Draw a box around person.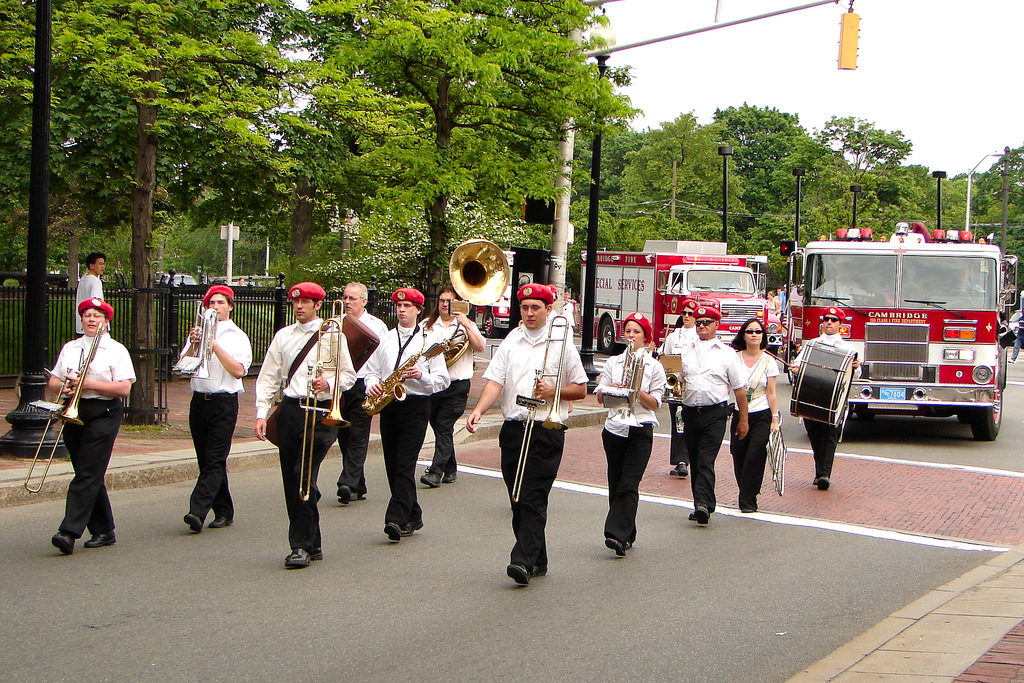
658:305:701:472.
